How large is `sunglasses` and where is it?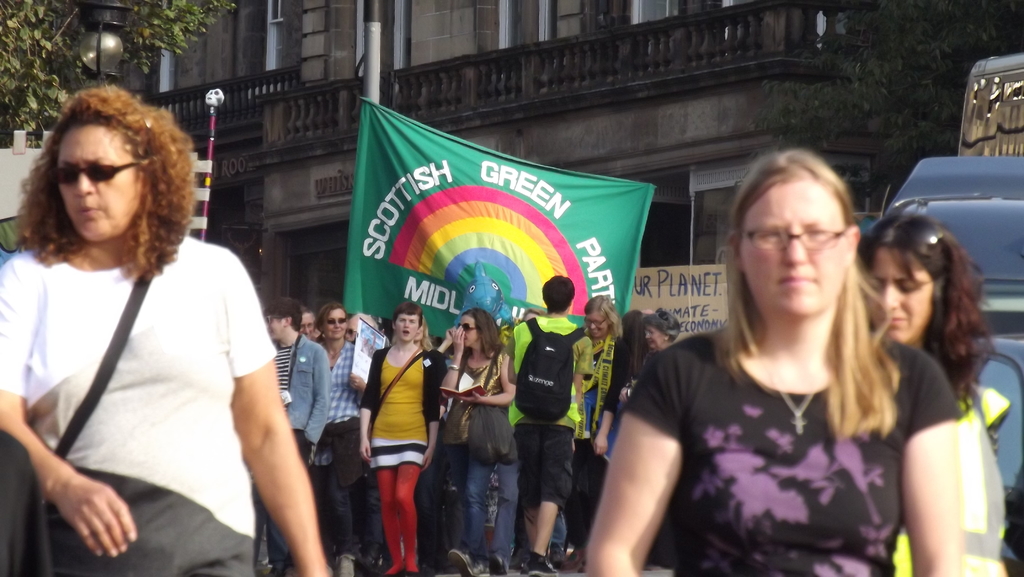
Bounding box: 459/321/477/334.
